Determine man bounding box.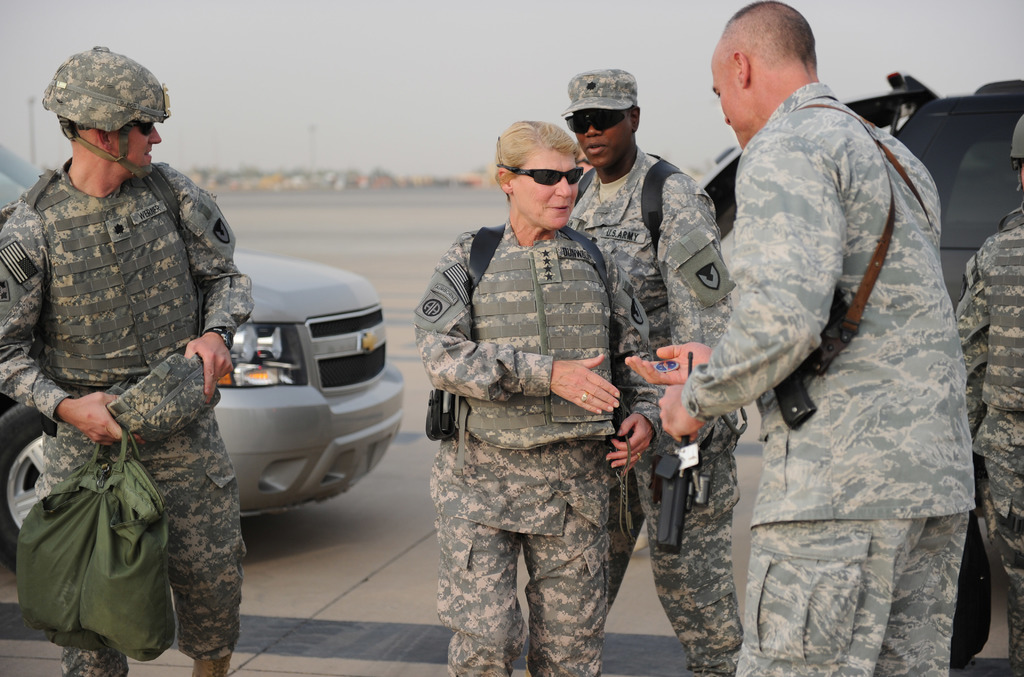
Determined: x1=563, y1=60, x2=721, y2=676.
